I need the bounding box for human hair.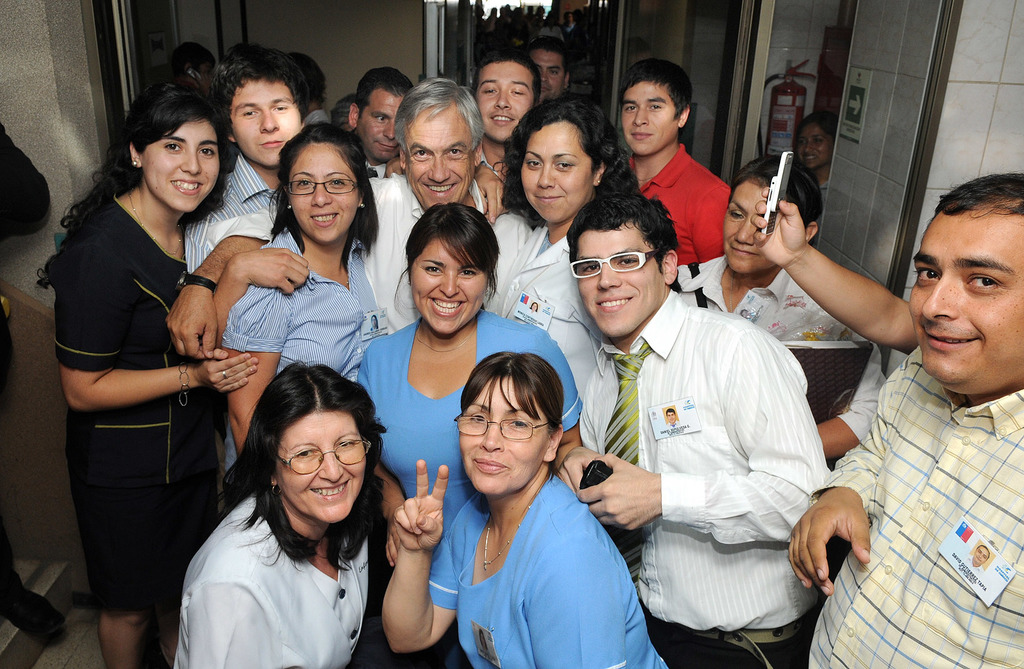
Here it is: [285,56,326,101].
